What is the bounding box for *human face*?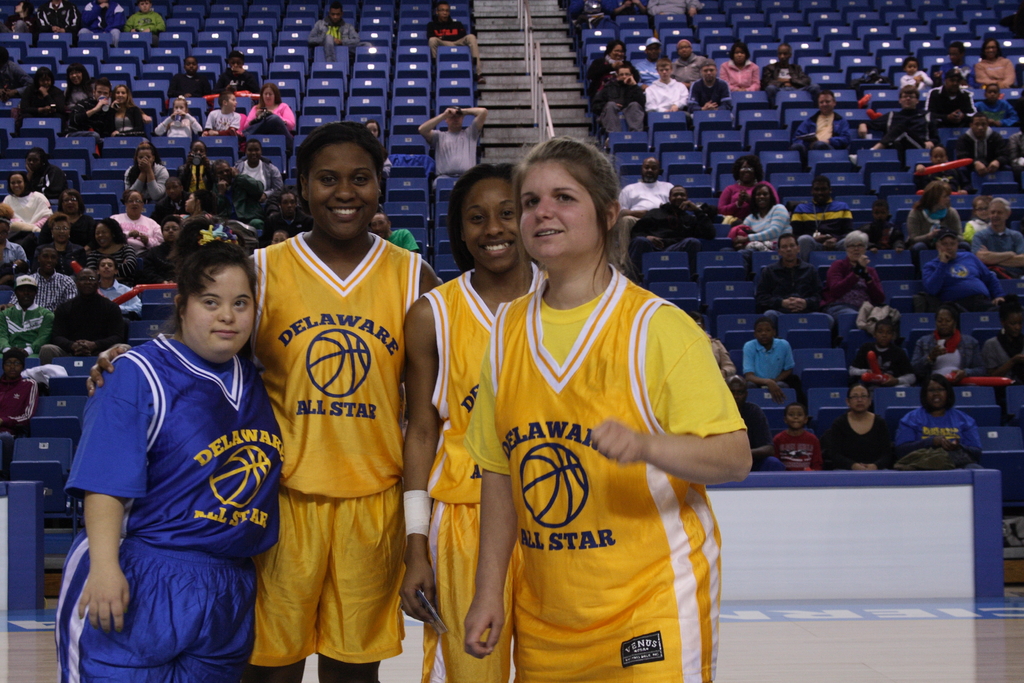
<box>40,247,60,272</box>.
